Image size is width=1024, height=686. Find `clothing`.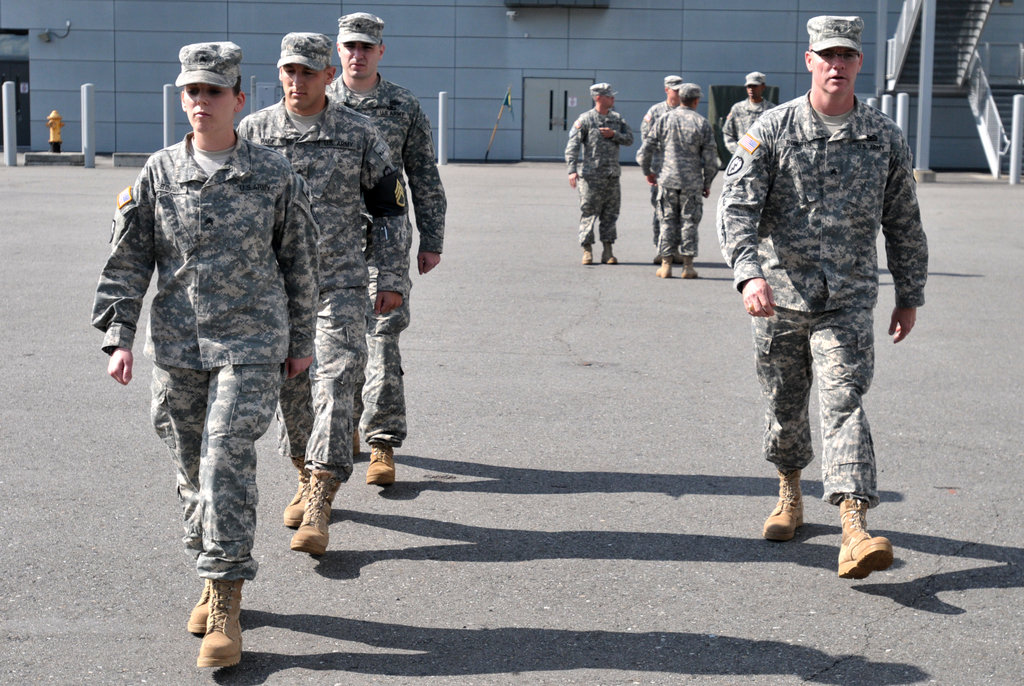
box(329, 70, 451, 445).
